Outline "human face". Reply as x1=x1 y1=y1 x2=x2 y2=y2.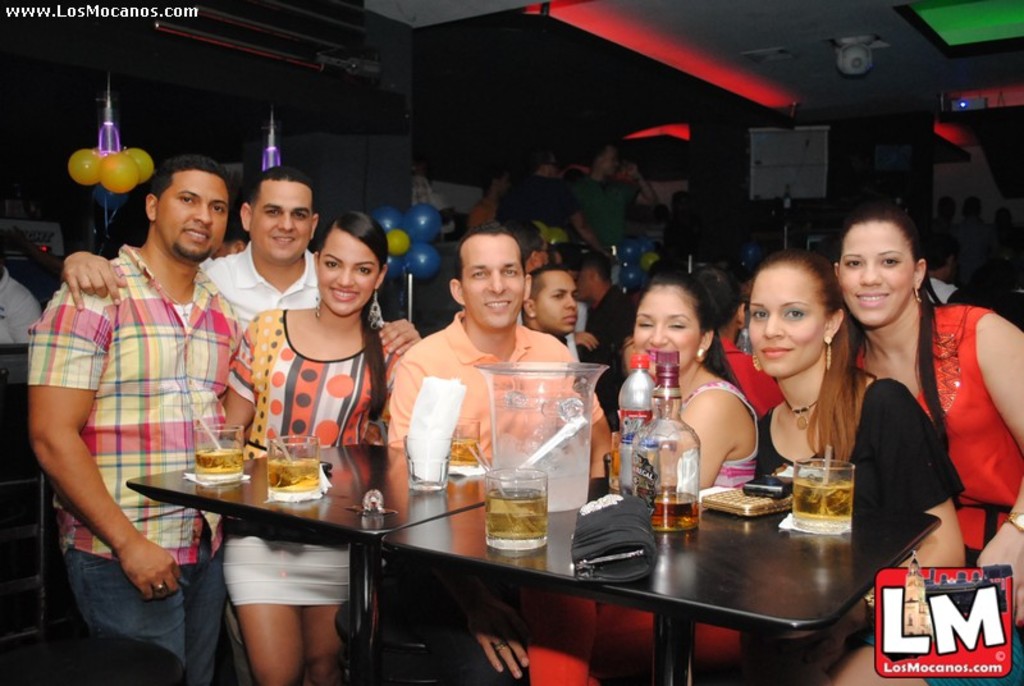
x1=536 y1=234 x2=550 y2=270.
